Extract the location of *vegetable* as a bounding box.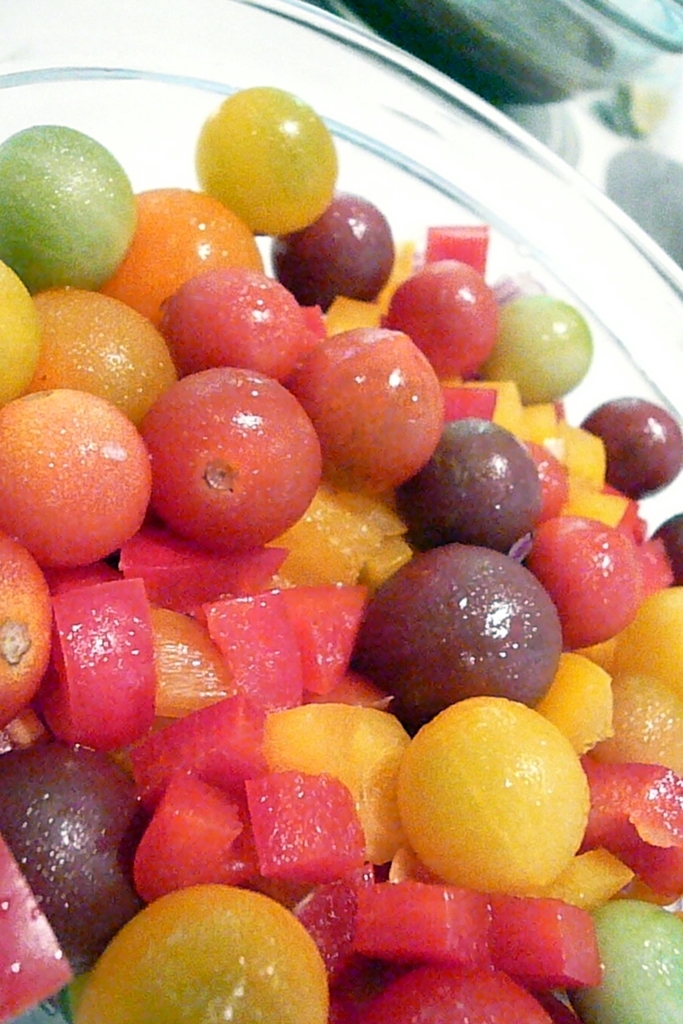
select_region(36, 198, 618, 993).
